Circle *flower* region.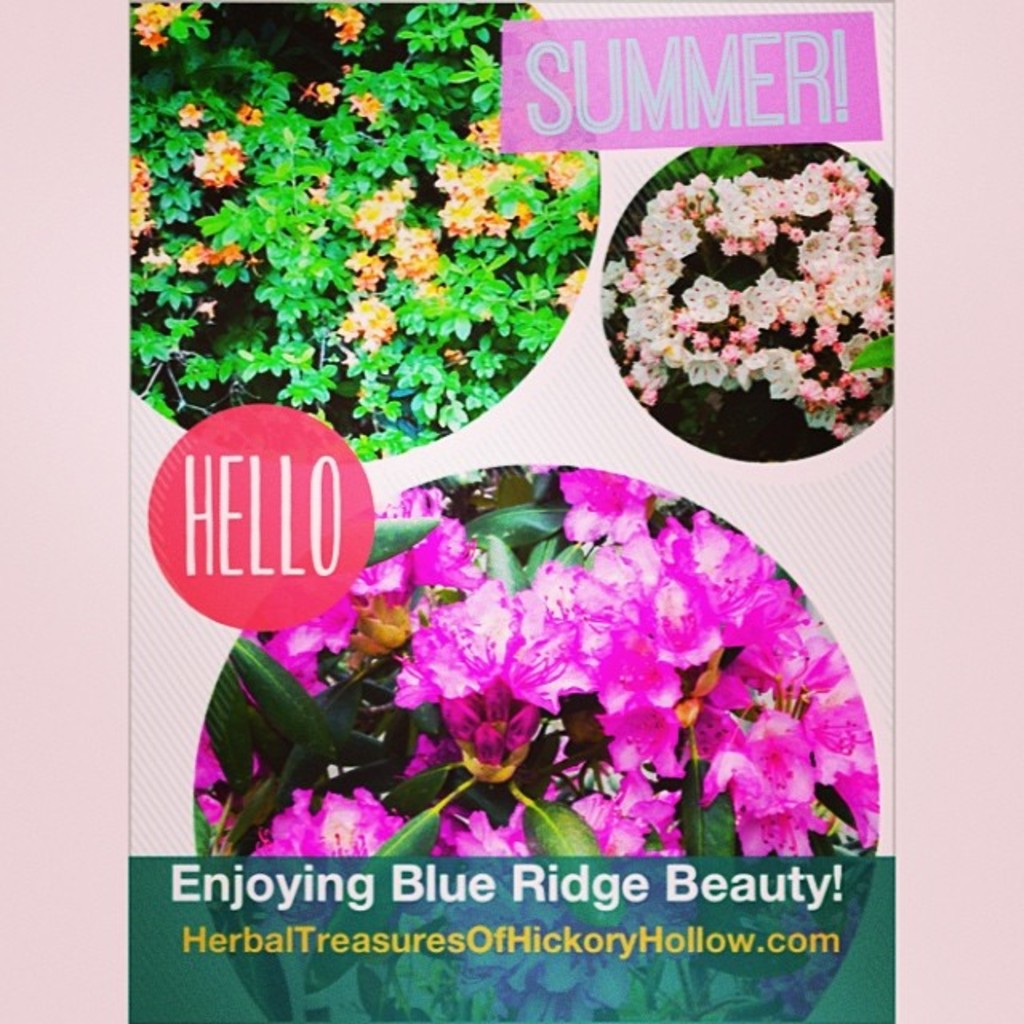
Region: <bbox>314, 78, 341, 104</bbox>.
